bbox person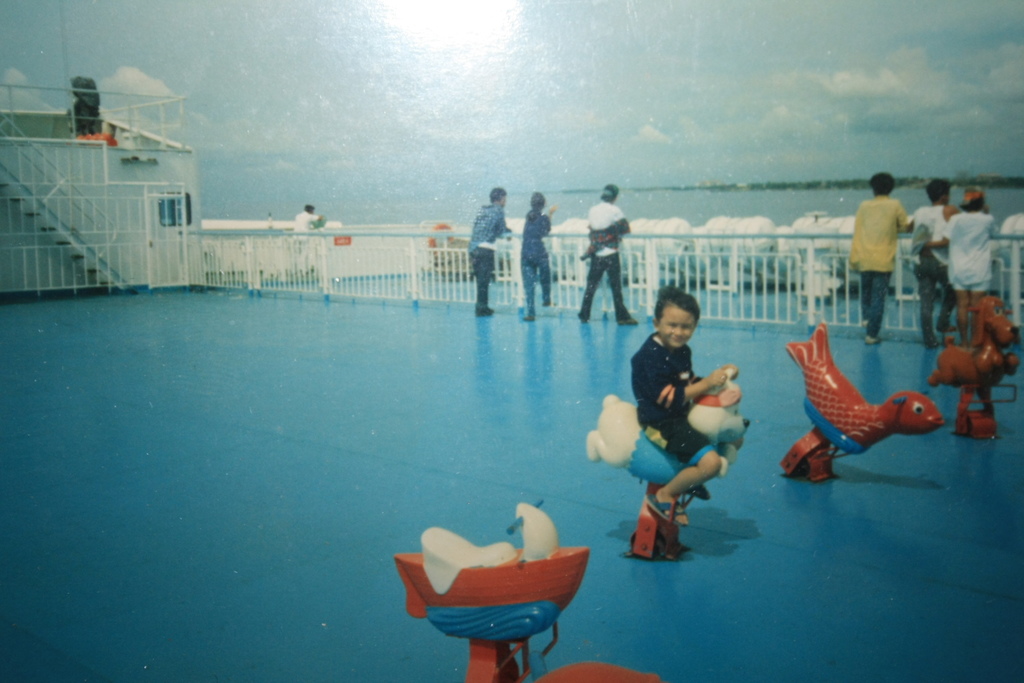
bbox=[521, 189, 563, 322]
